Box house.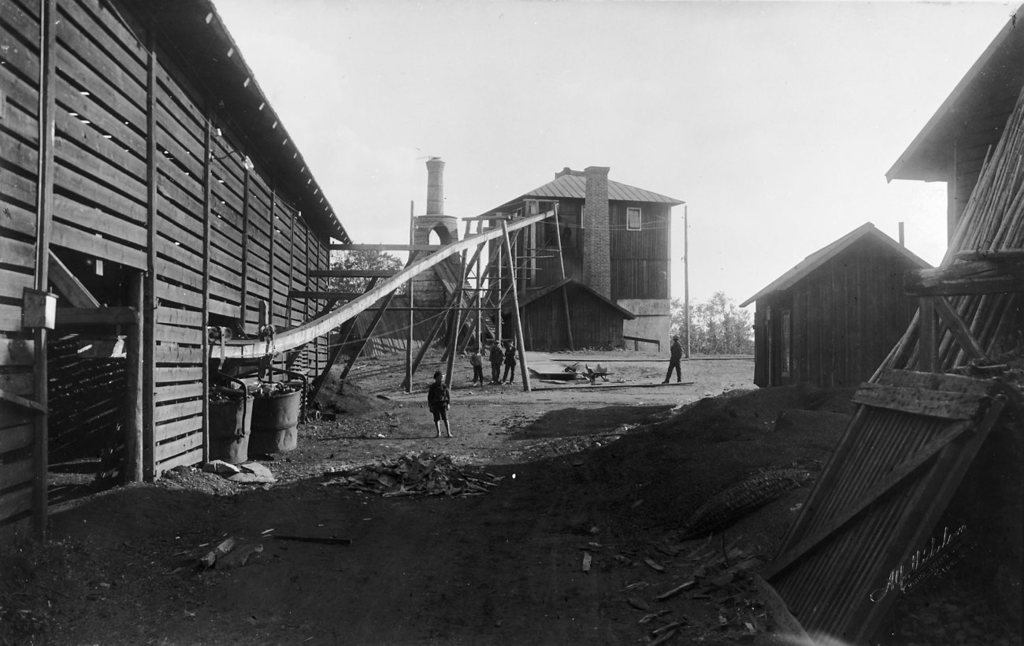
(476,160,677,365).
